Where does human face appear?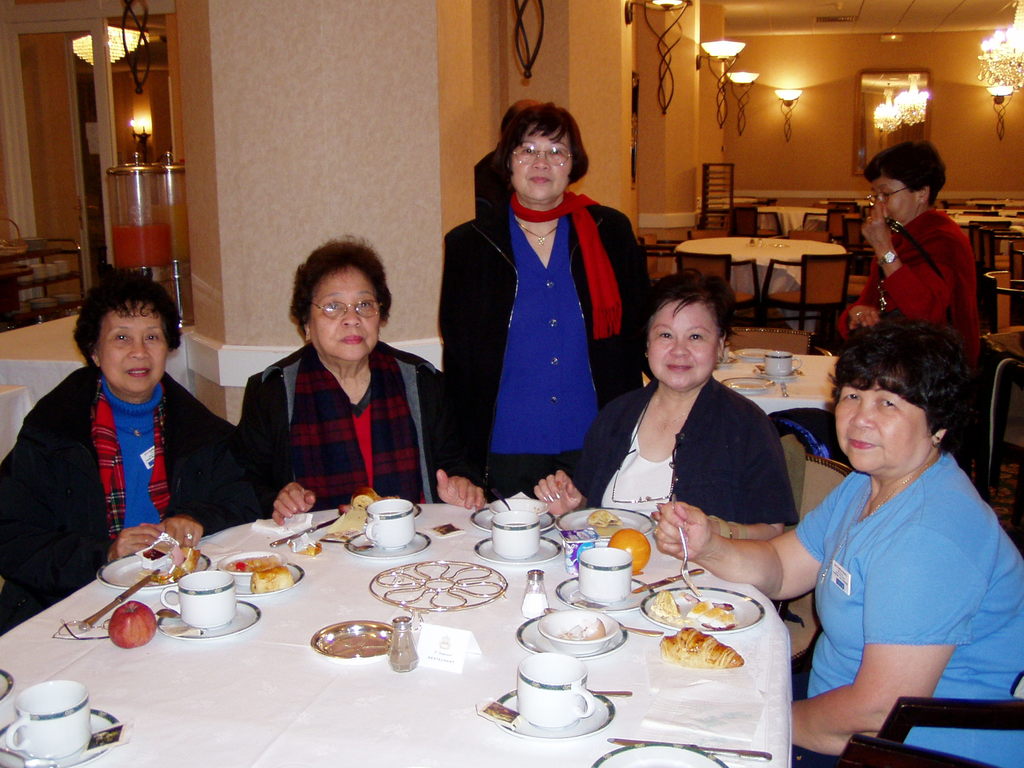
Appears at 648,303,712,392.
